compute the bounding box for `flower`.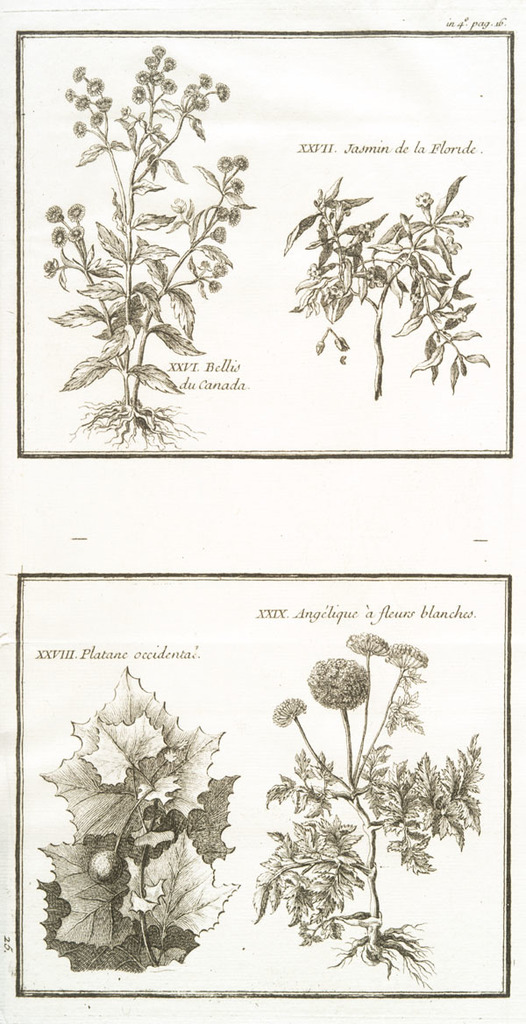
65/203/84/222.
